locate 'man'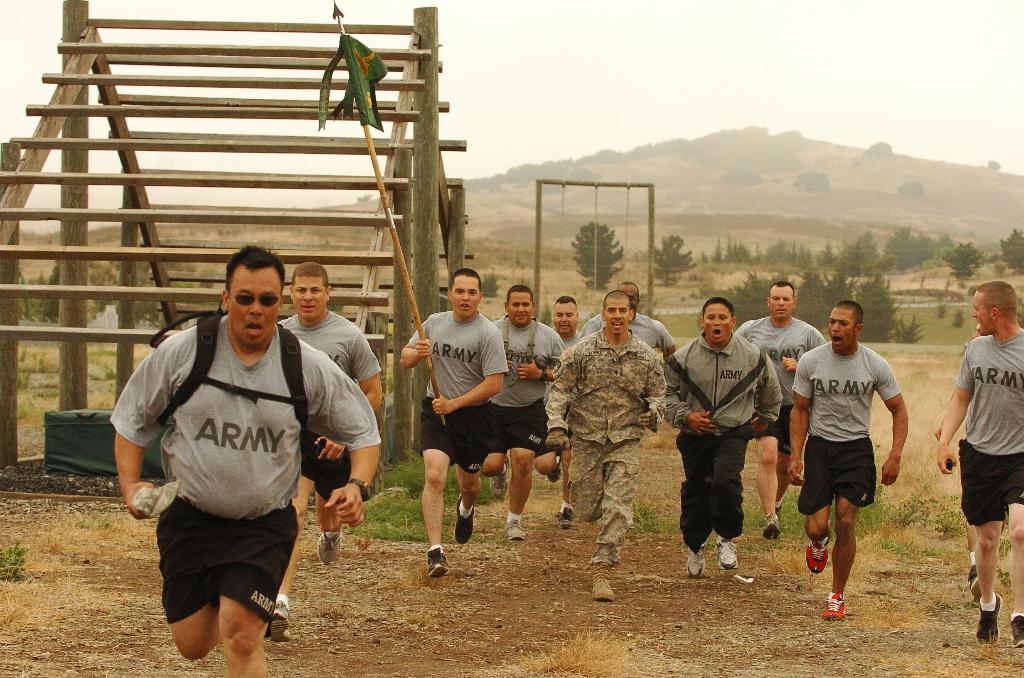
734, 284, 826, 540
